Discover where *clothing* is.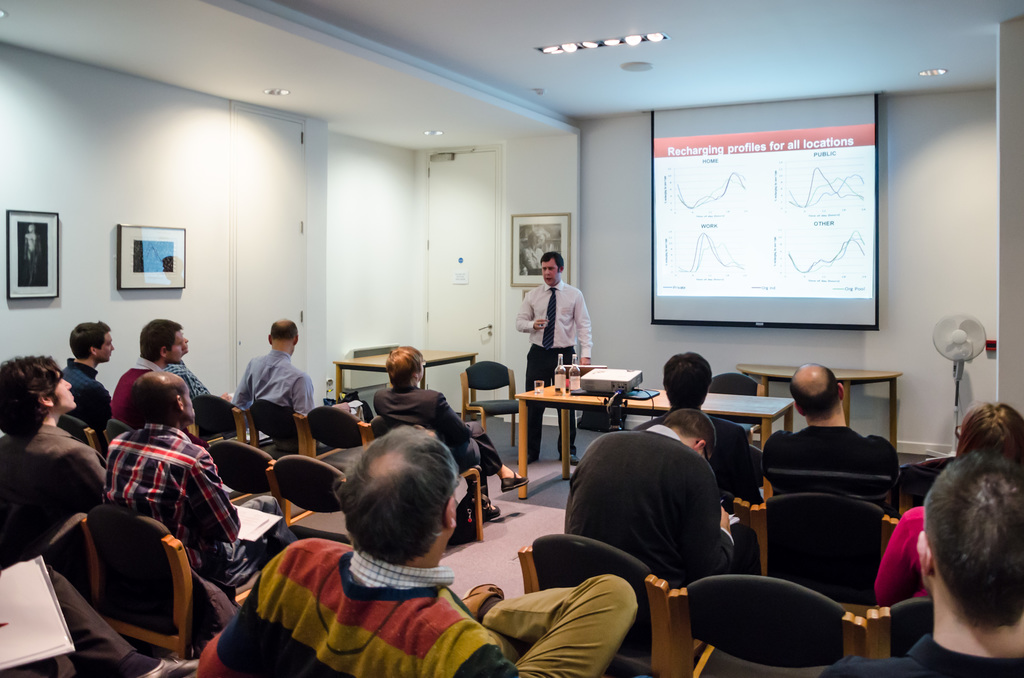
Discovered at [x1=111, y1=353, x2=164, y2=426].
